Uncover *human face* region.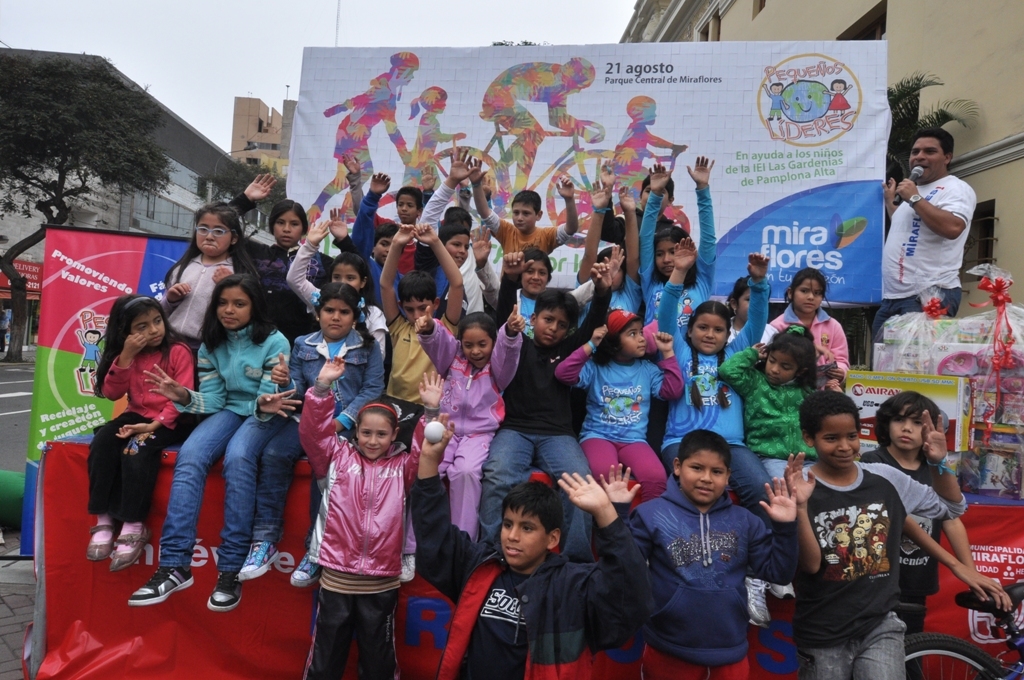
Uncovered: select_region(537, 309, 571, 348).
